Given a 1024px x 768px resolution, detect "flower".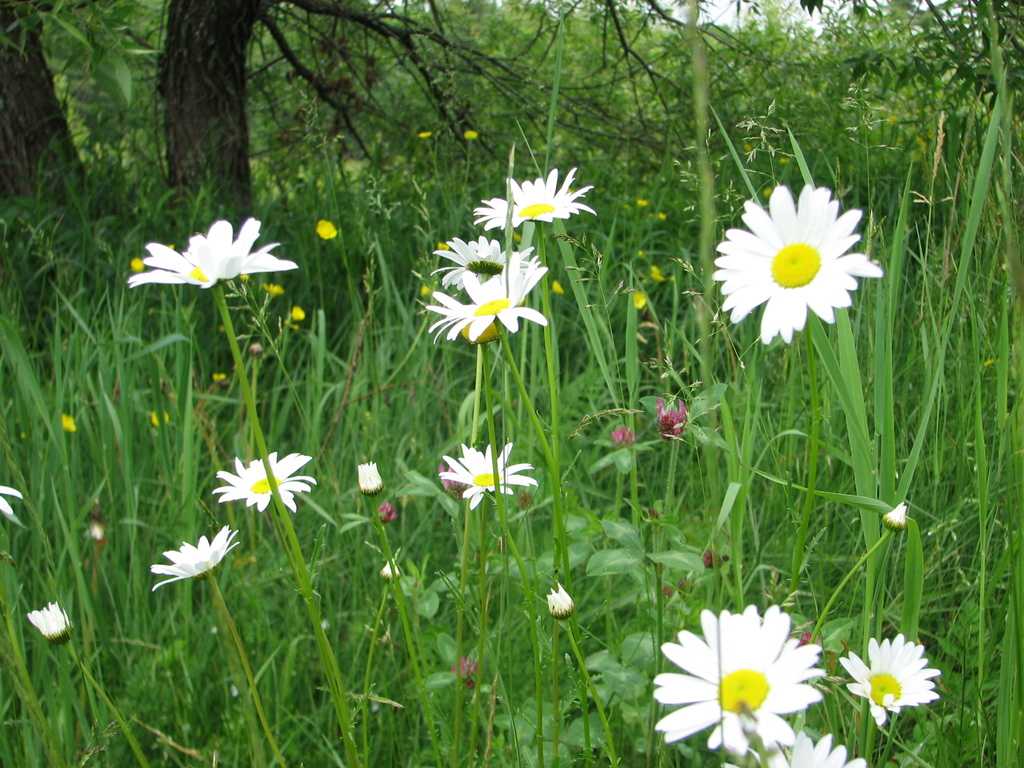
left=268, top=285, right=282, bottom=295.
